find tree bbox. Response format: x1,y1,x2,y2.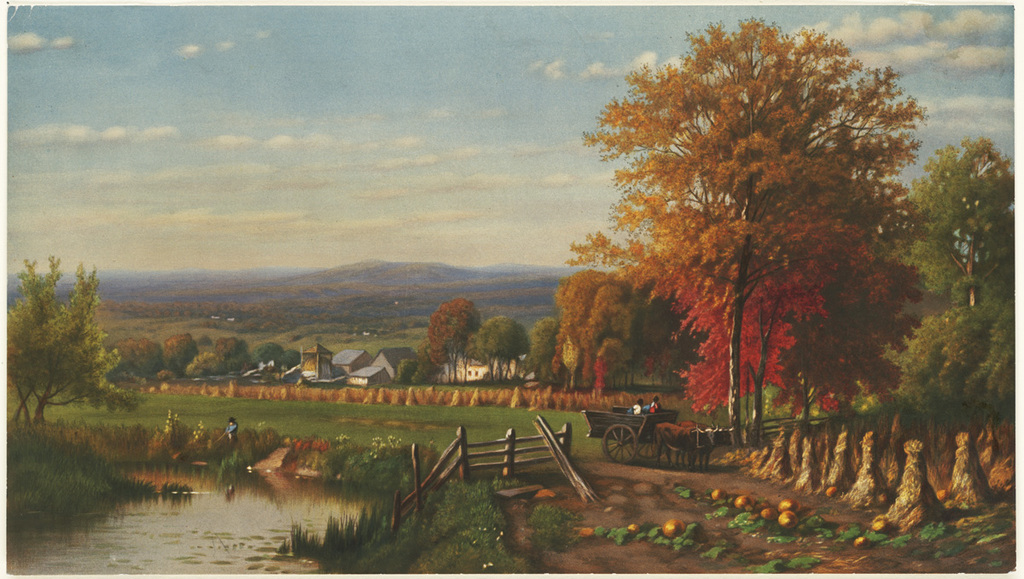
159,327,193,377.
